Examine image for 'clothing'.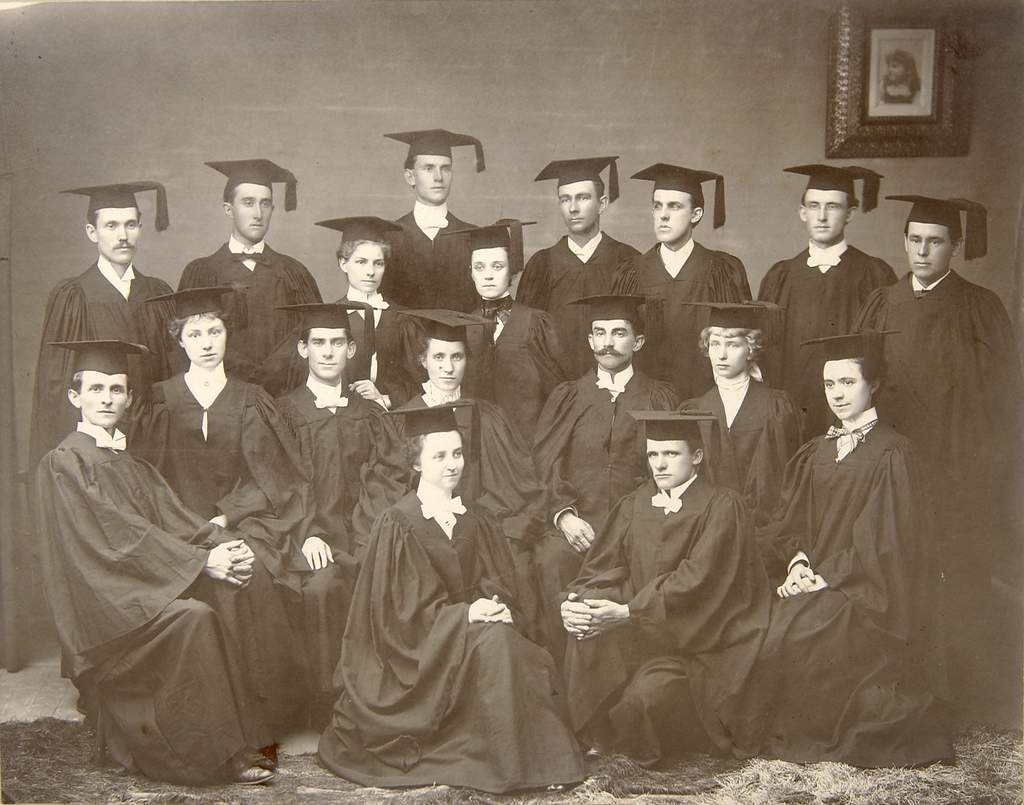
Examination result: [left=38, top=349, right=279, bottom=784].
